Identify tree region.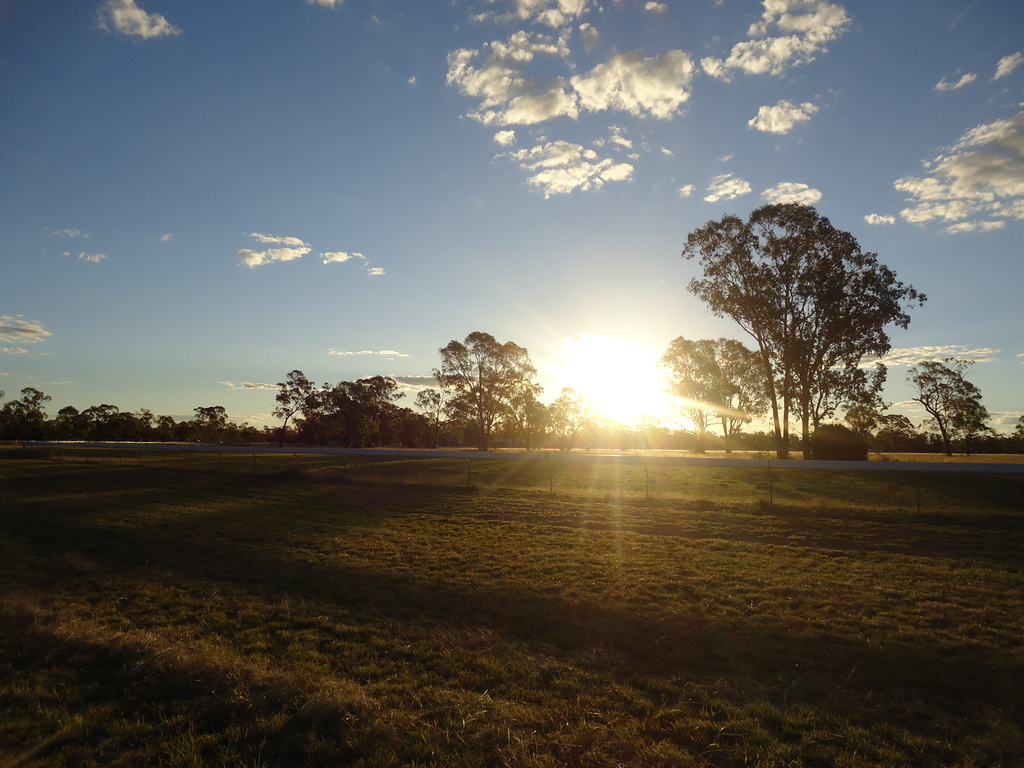
Region: 271/365/321/443.
